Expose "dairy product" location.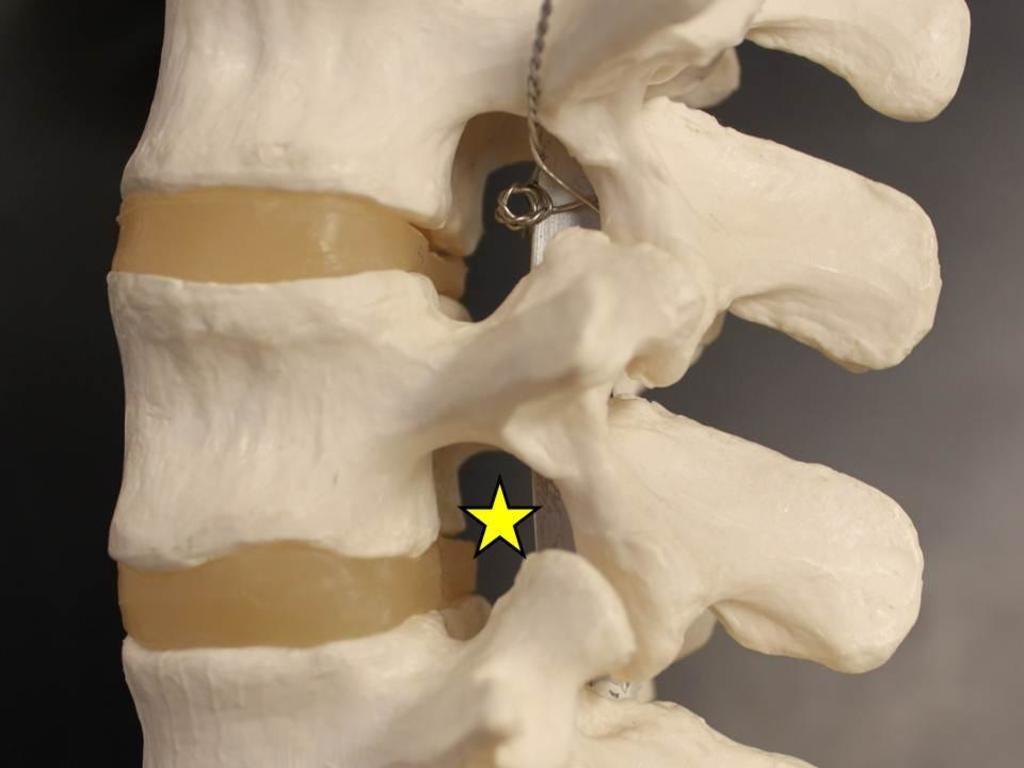
Exposed at detection(489, 242, 736, 476).
